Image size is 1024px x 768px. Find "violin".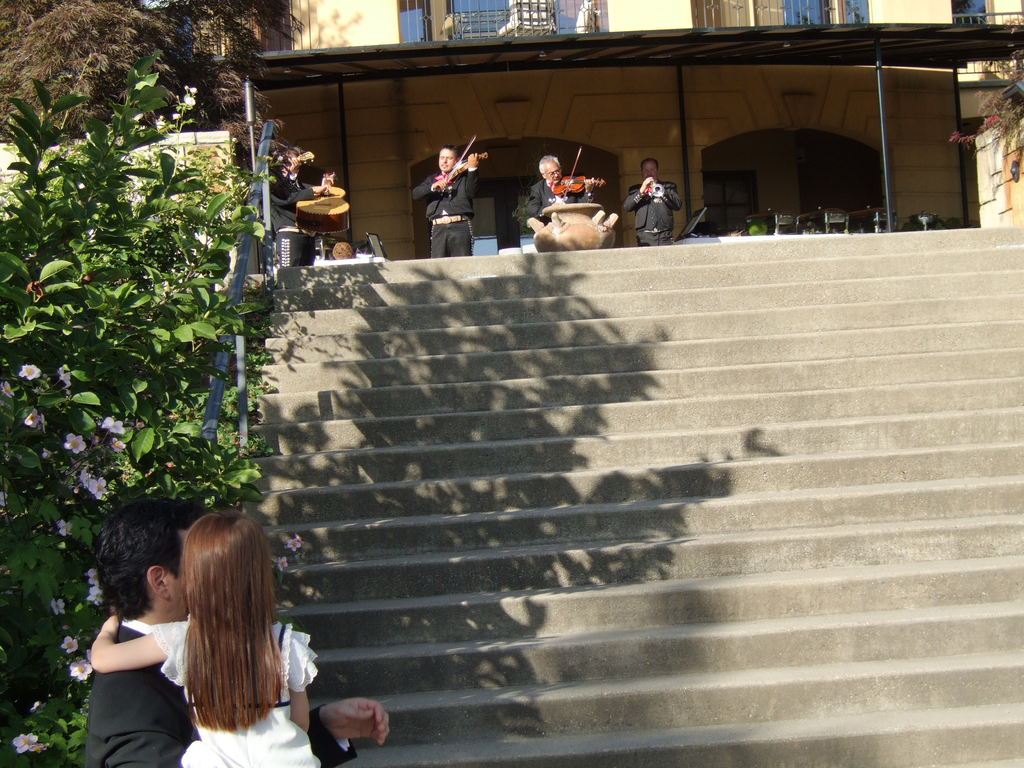
select_region(299, 170, 353, 237).
